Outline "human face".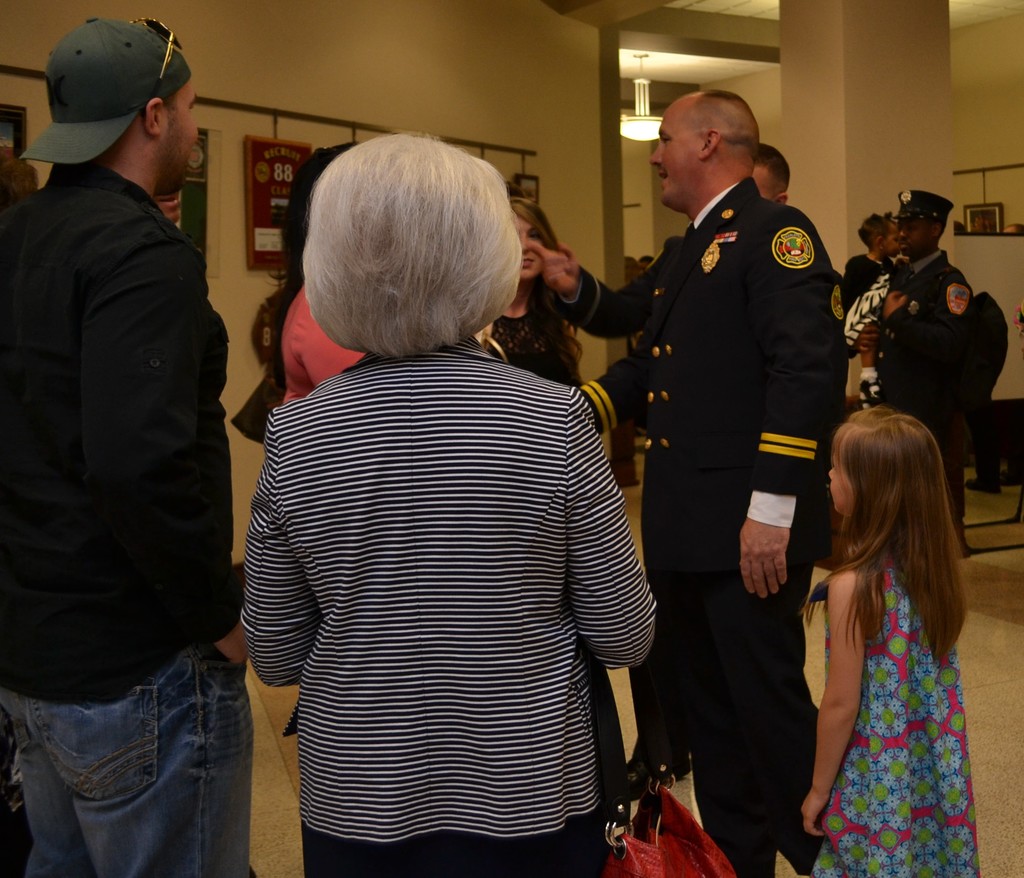
Outline: [x1=831, y1=452, x2=856, y2=511].
